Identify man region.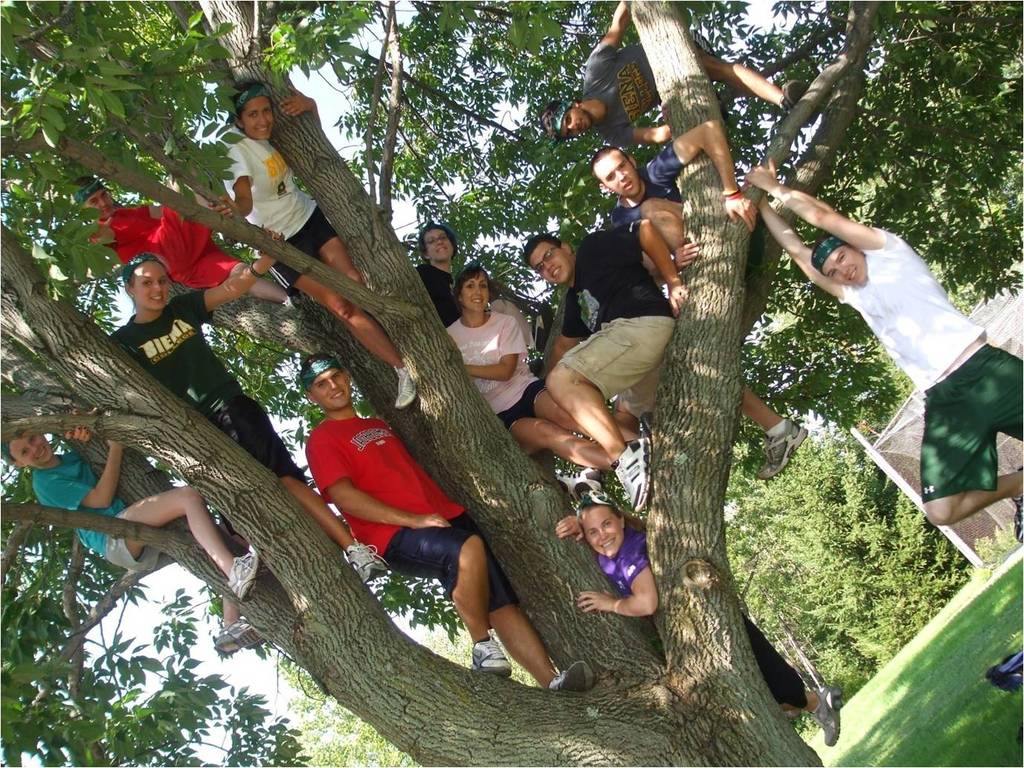
Region: pyautogui.locateOnScreen(536, 0, 808, 146).
